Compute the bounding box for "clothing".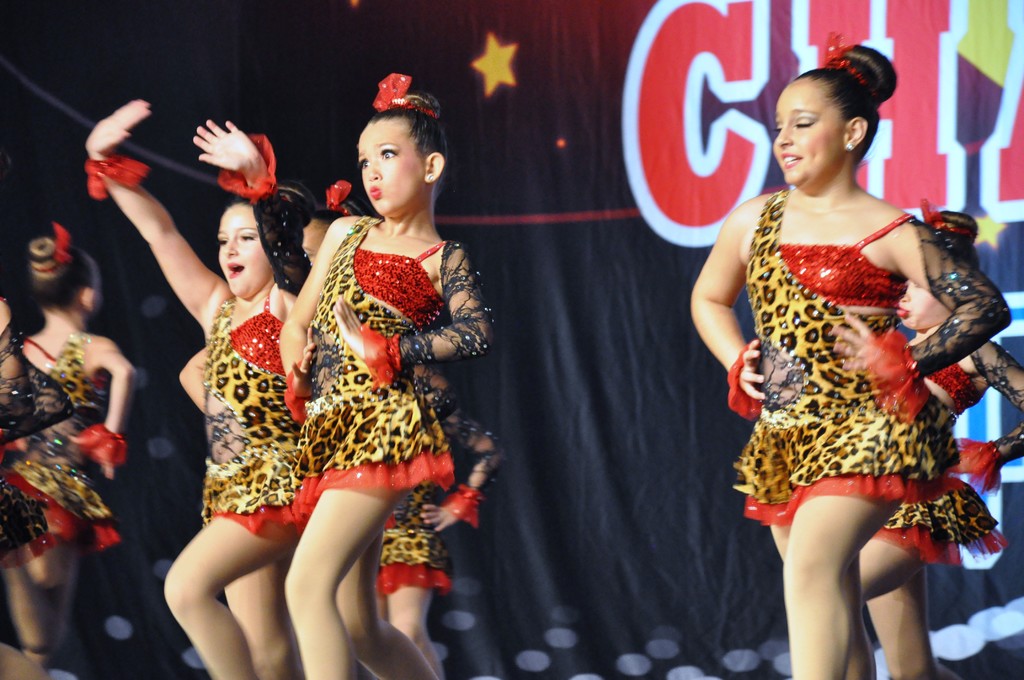
{"x1": 199, "y1": 275, "x2": 310, "y2": 537}.
